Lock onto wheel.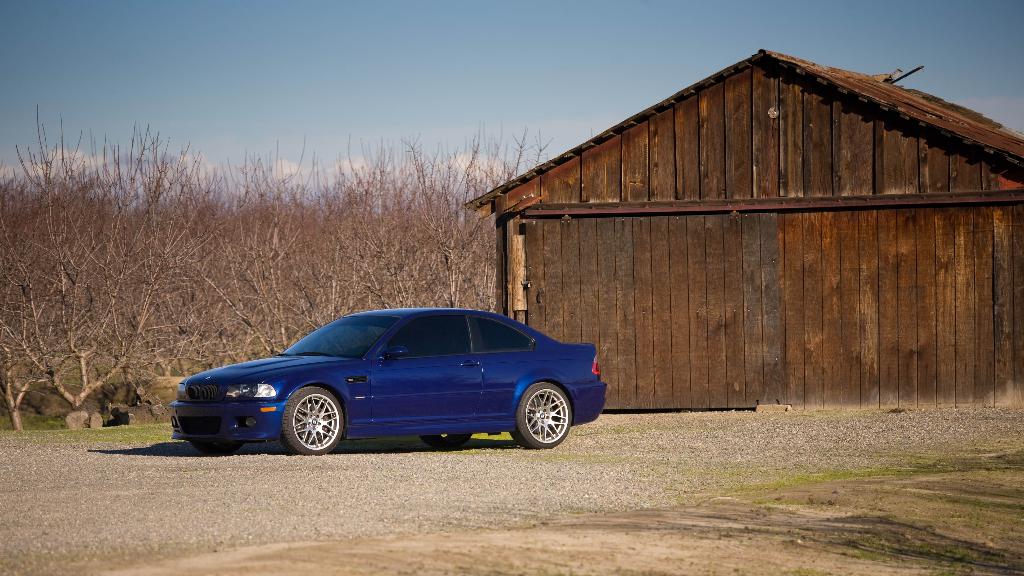
Locked: BBox(276, 387, 342, 447).
